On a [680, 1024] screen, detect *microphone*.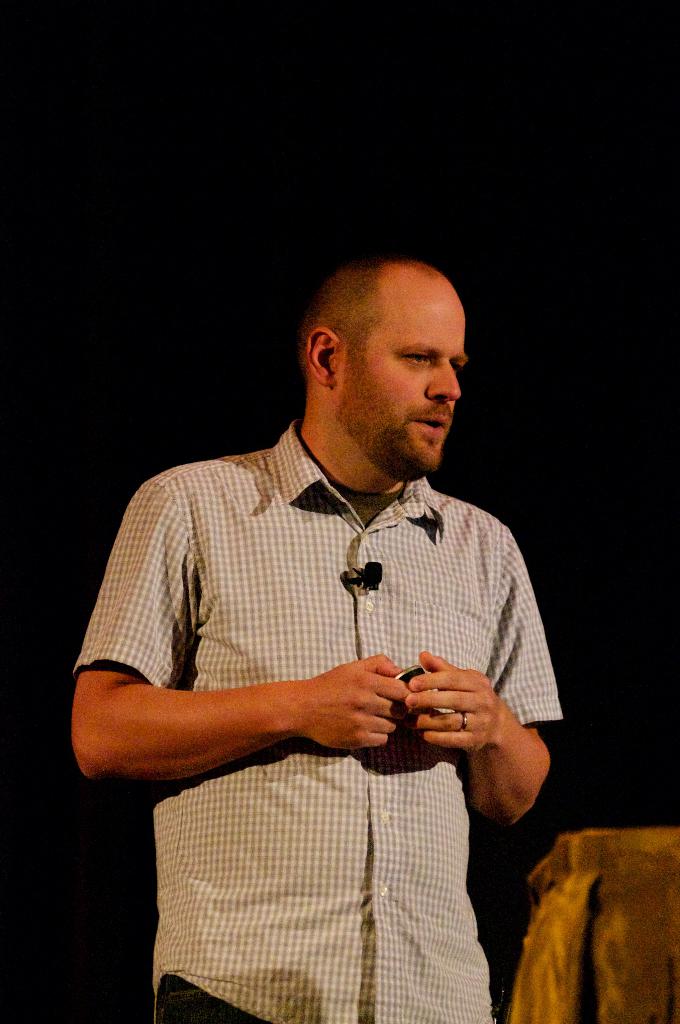
region(361, 559, 380, 593).
